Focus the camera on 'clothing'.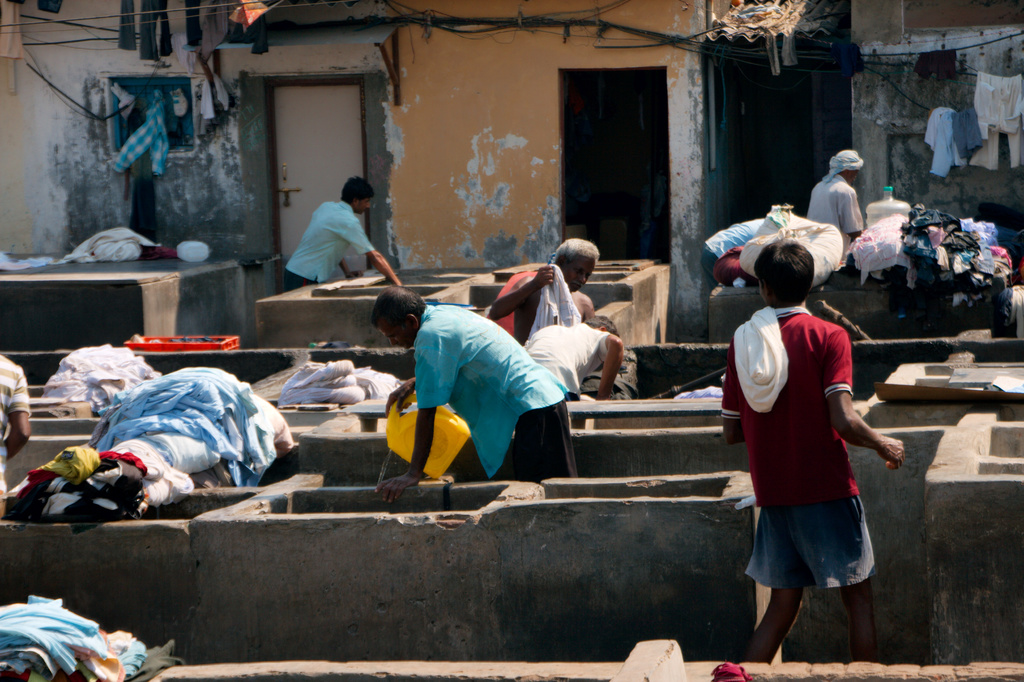
Focus region: bbox=[806, 173, 865, 250].
